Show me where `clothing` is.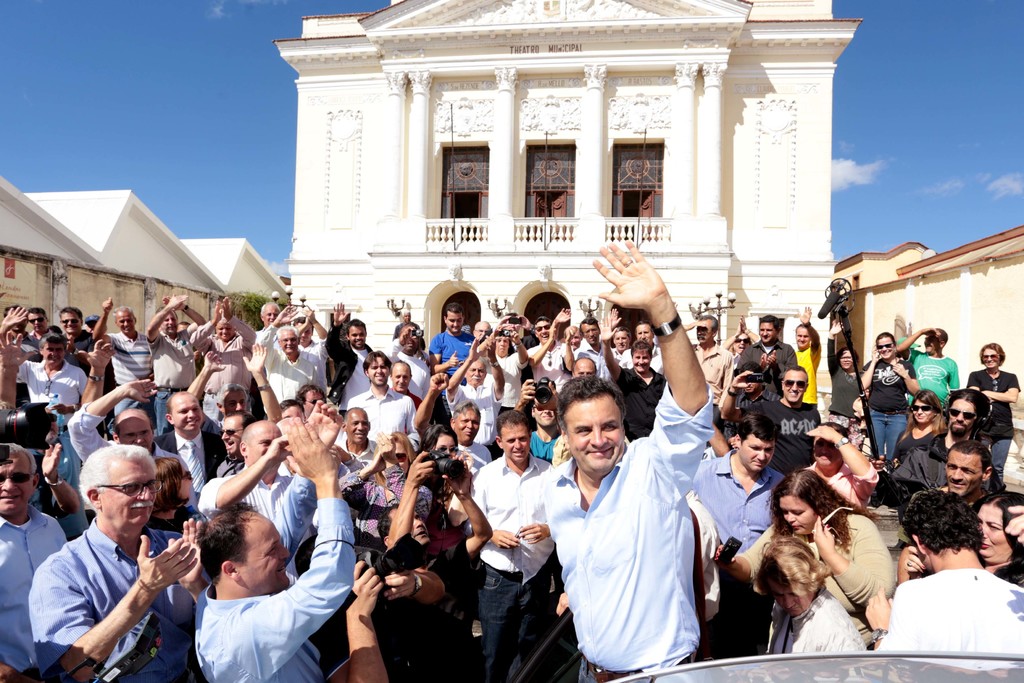
`clothing` is at <box>195,495,349,682</box>.
